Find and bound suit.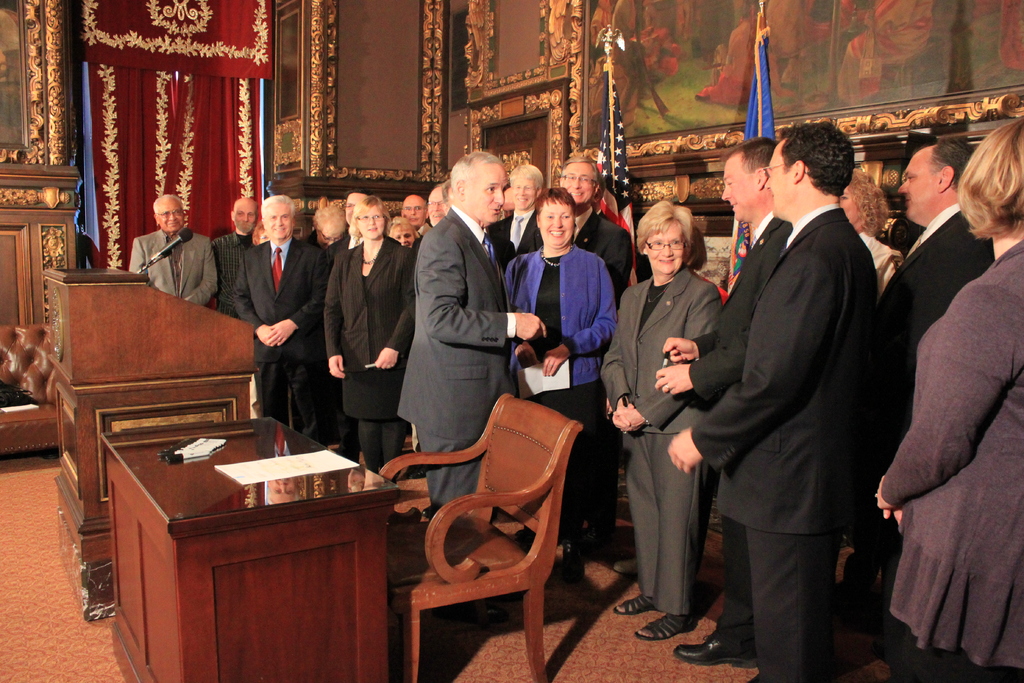
Bound: select_region(232, 238, 331, 444).
